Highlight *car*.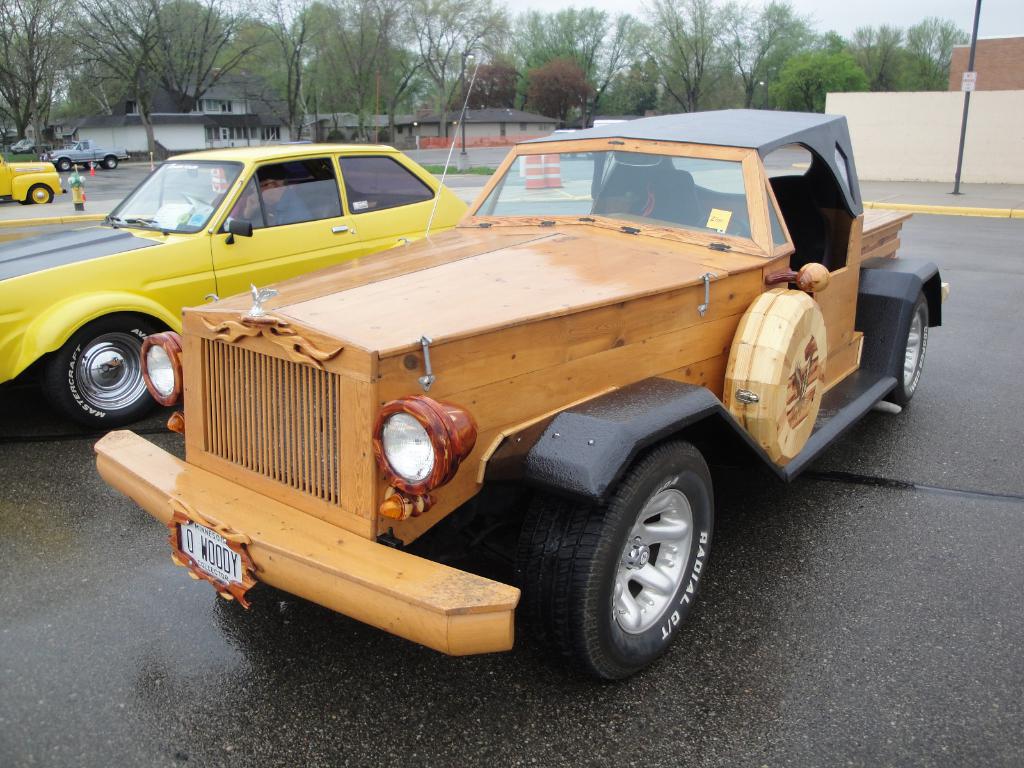
Highlighted region: l=92, t=54, r=955, b=686.
